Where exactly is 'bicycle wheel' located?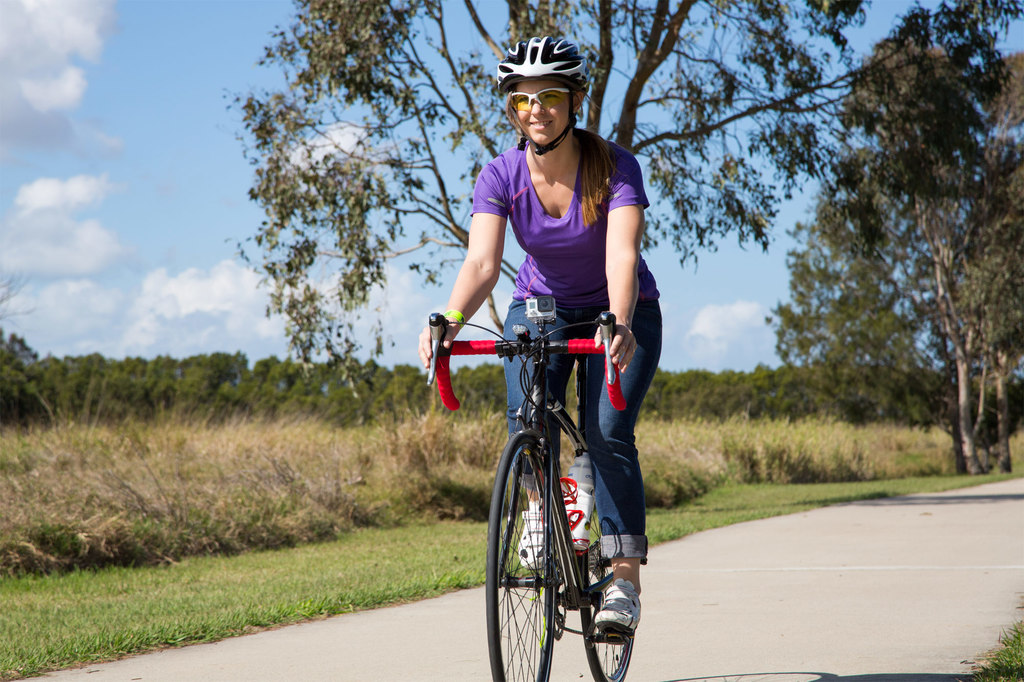
Its bounding box is bbox=[475, 440, 571, 676].
